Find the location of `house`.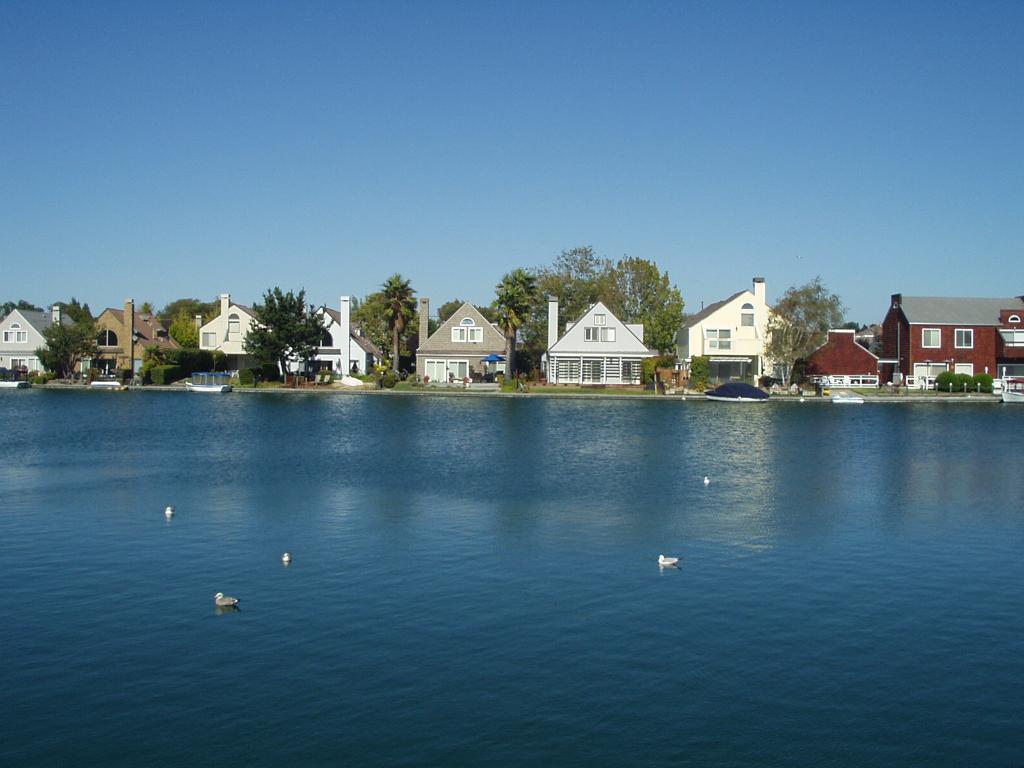
Location: 0:301:88:381.
